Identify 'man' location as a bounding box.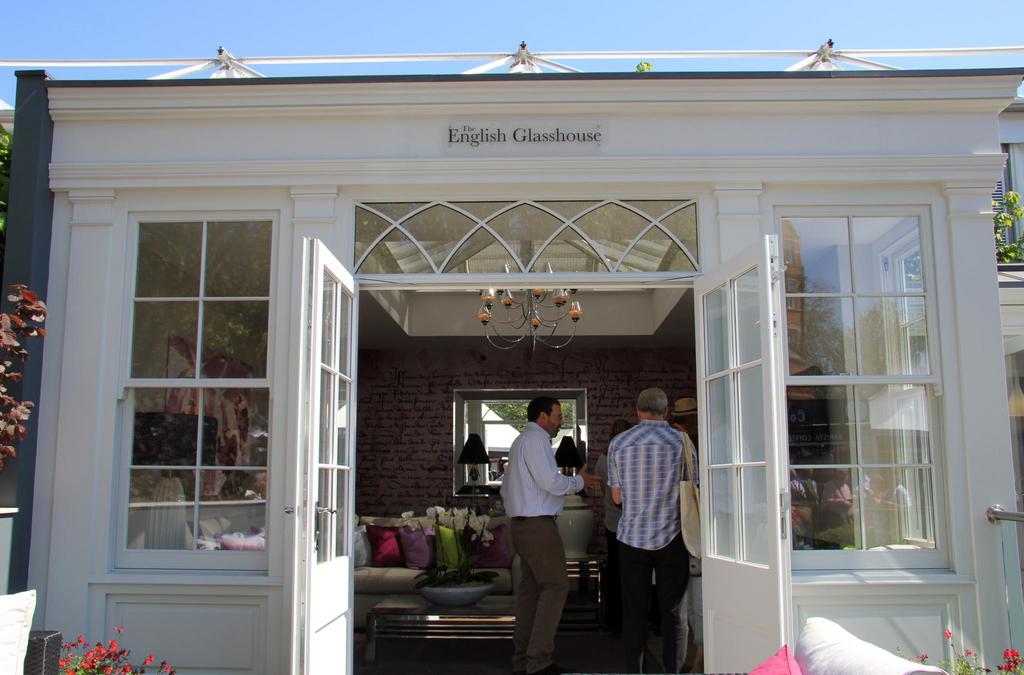
BBox(610, 384, 701, 674).
